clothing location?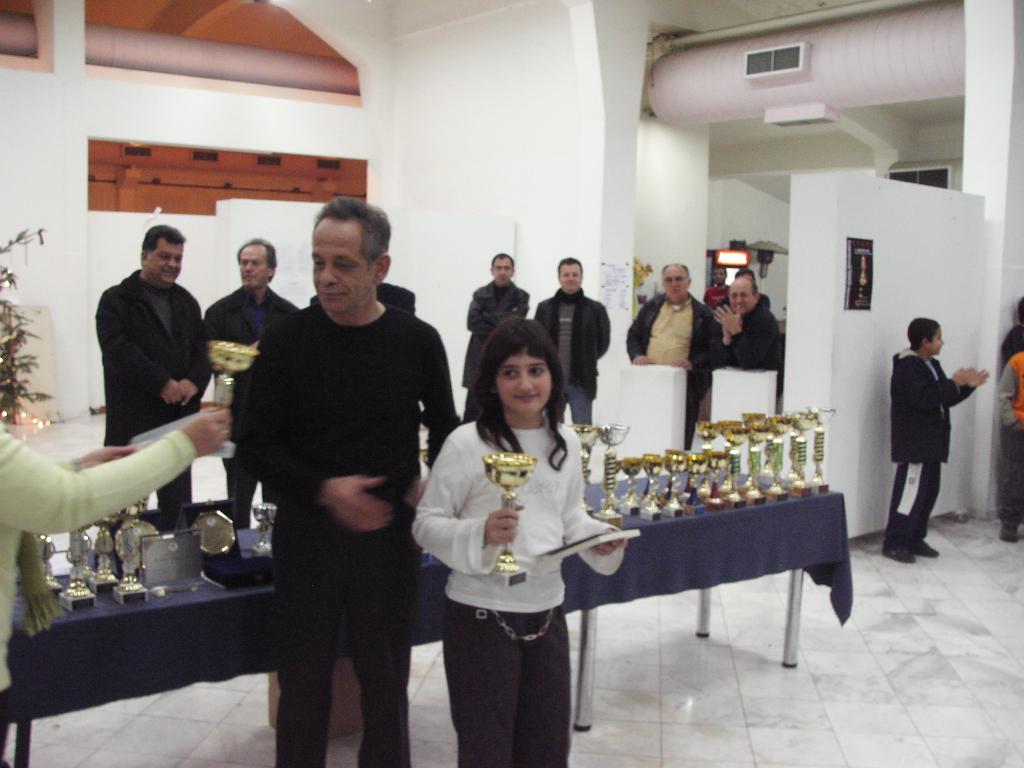
(535,284,616,426)
